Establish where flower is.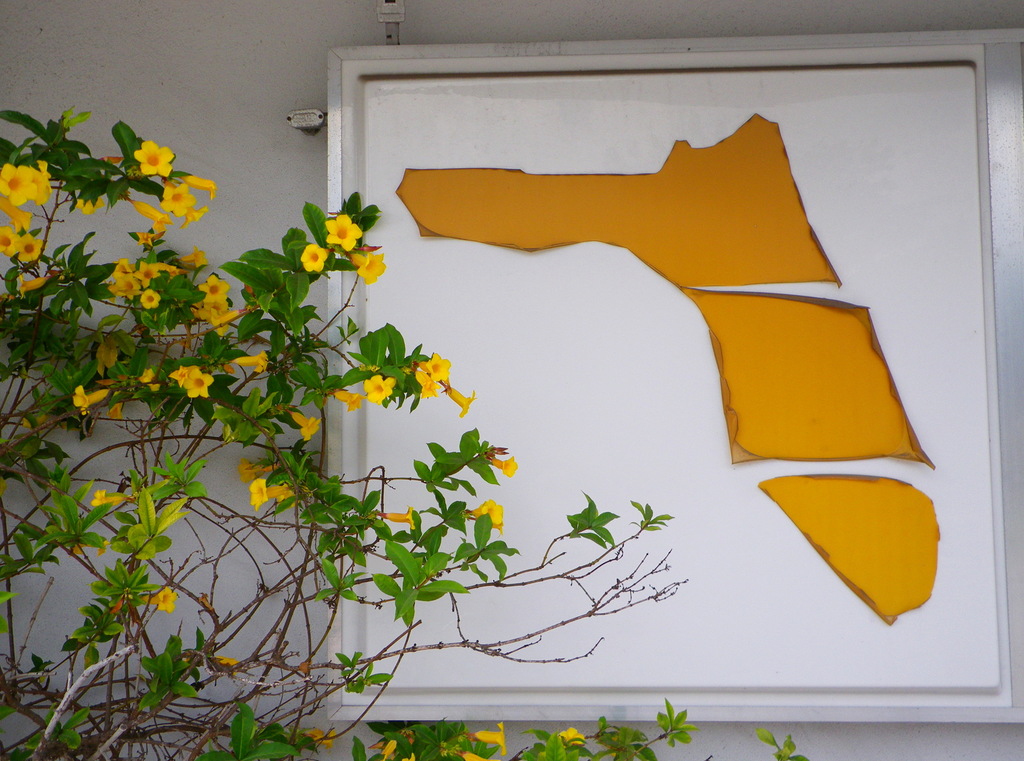
Established at box(183, 366, 214, 401).
